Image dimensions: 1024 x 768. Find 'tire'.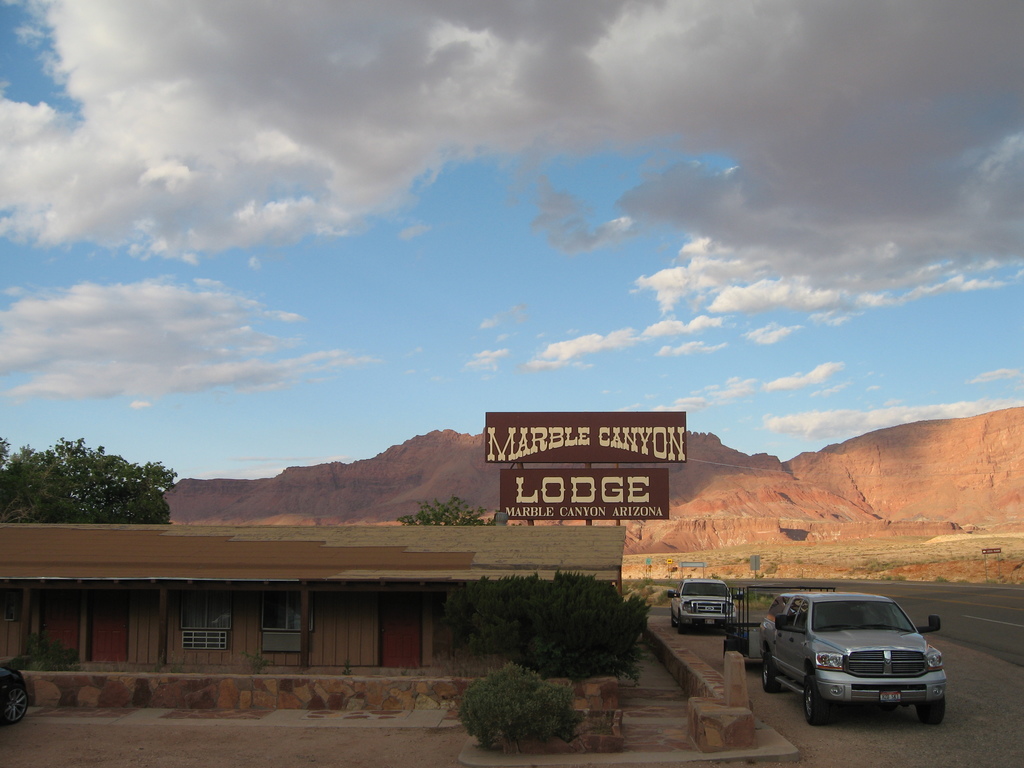
(799,672,838,726).
